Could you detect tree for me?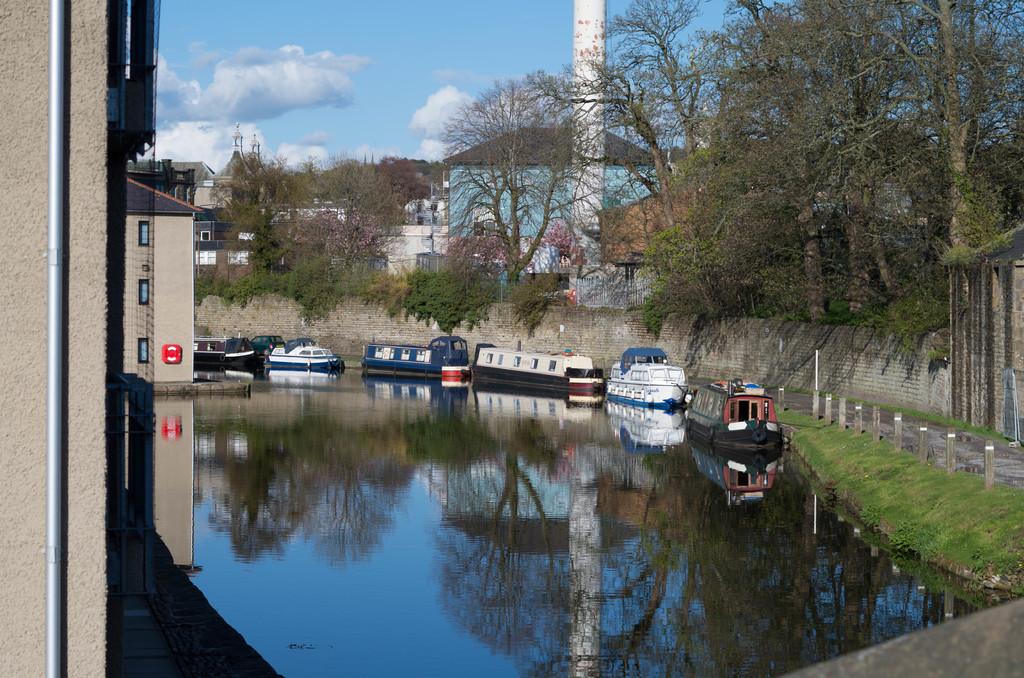
Detection result: pyautogui.locateOnScreen(372, 159, 442, 216).
